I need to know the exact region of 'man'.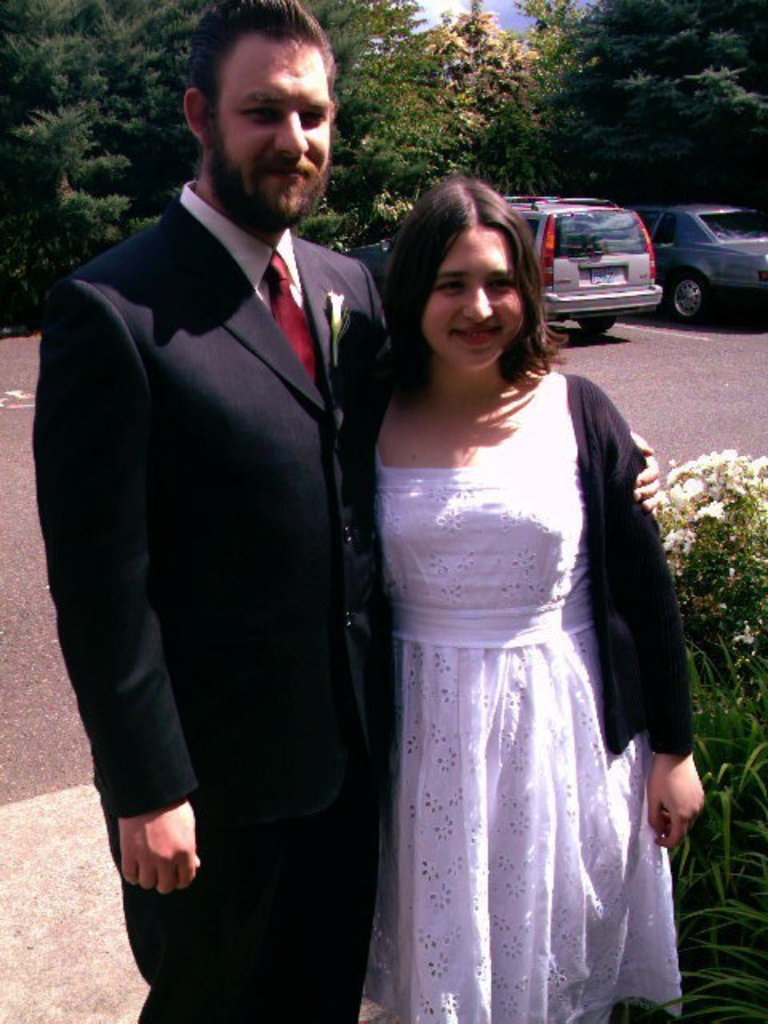
Region: bbox=(37, 0, 400, 1013).
